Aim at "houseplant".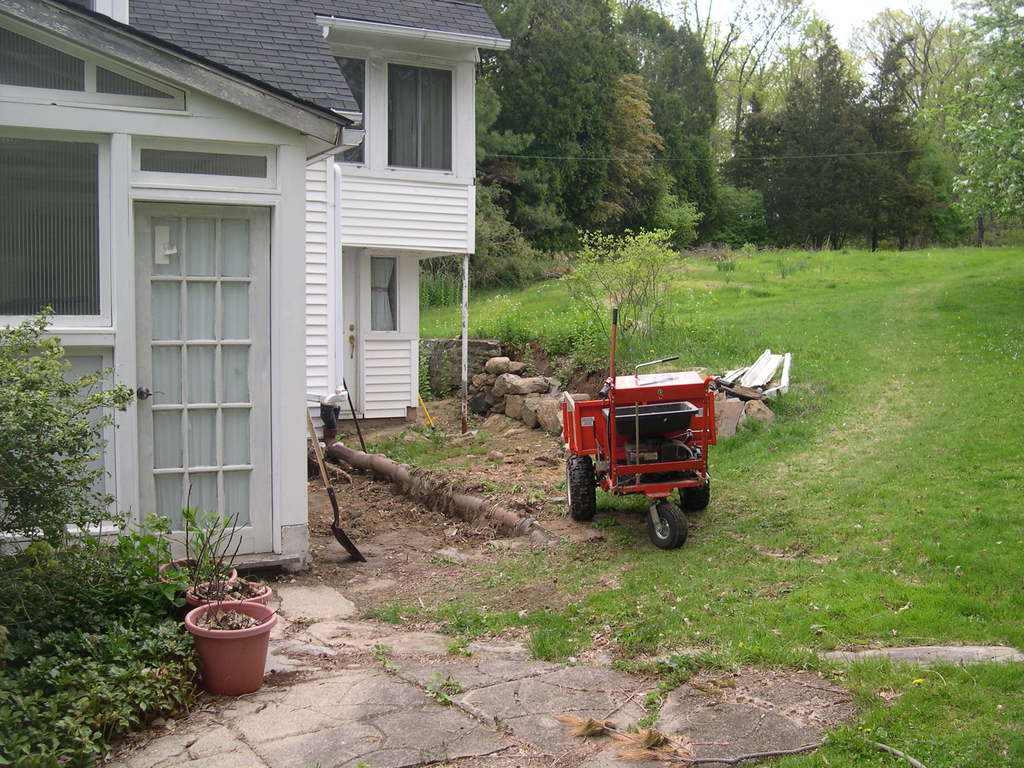
Aimed at locate(178, 509, 271, 604).
